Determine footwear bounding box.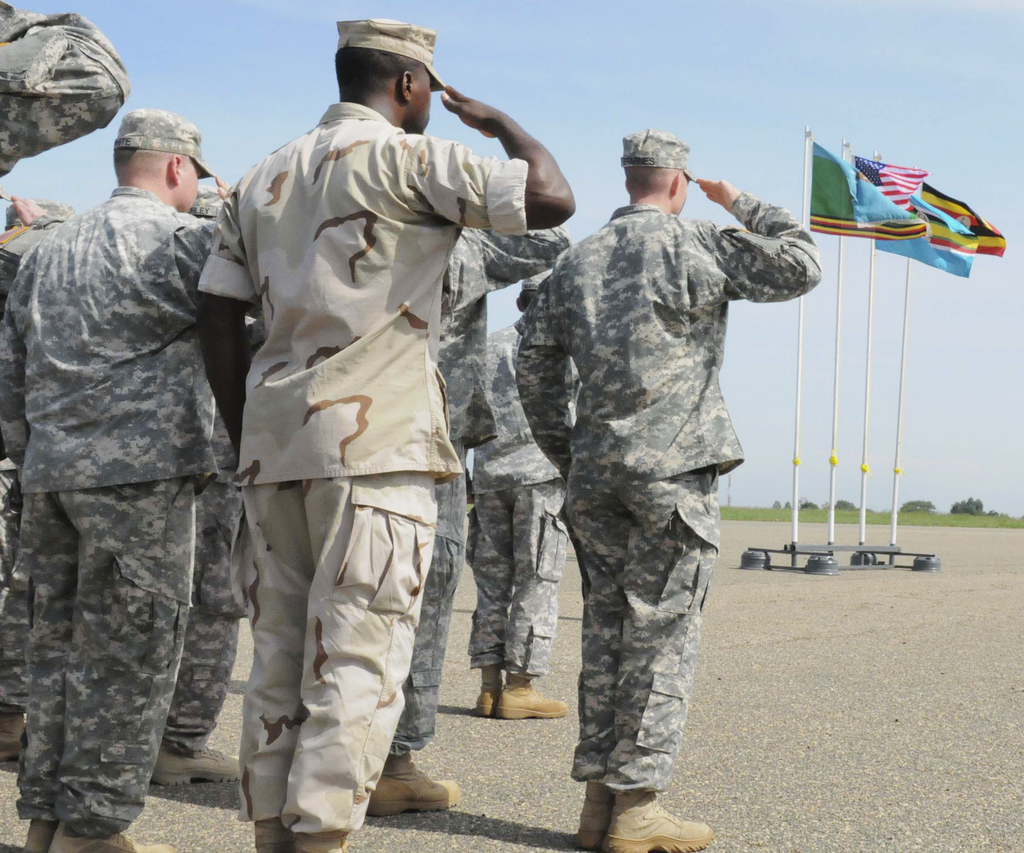
Determined: 581 786 608 842.
